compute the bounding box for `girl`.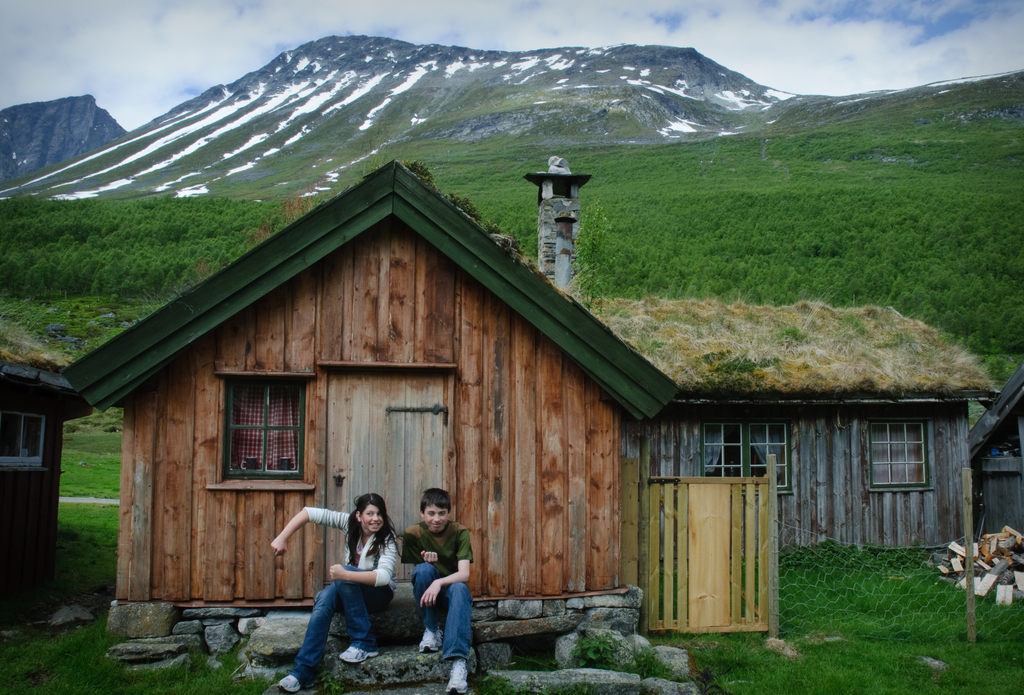
264/484/403/673.
